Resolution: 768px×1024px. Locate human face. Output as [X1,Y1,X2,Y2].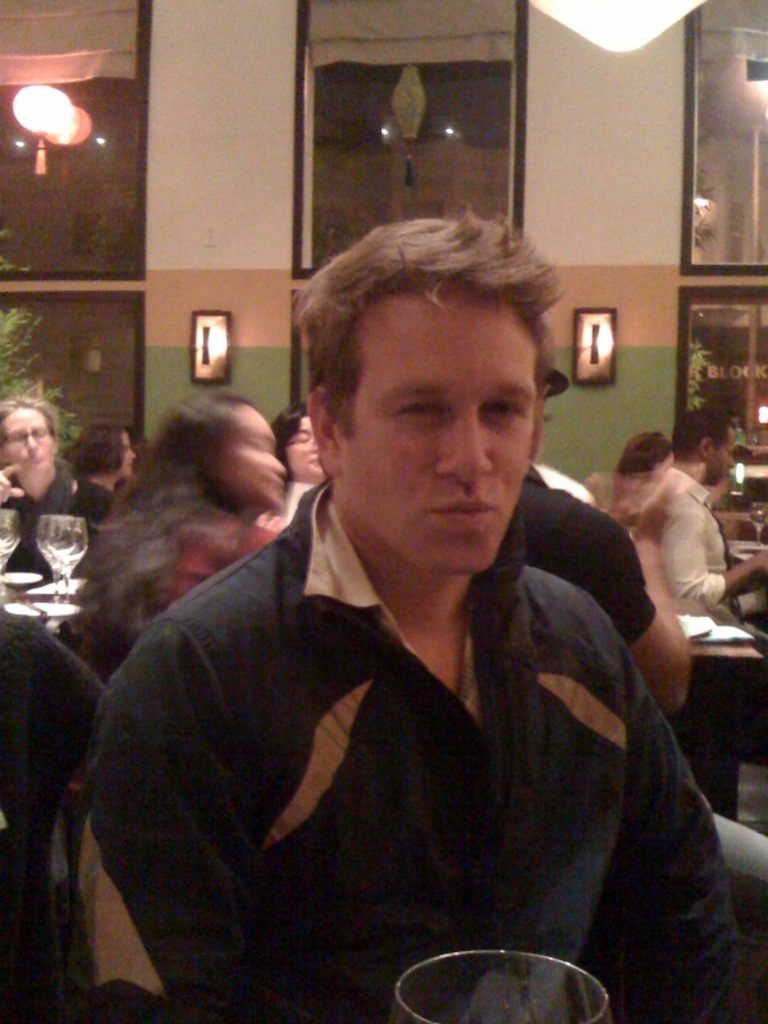
[0,407,51,475].
